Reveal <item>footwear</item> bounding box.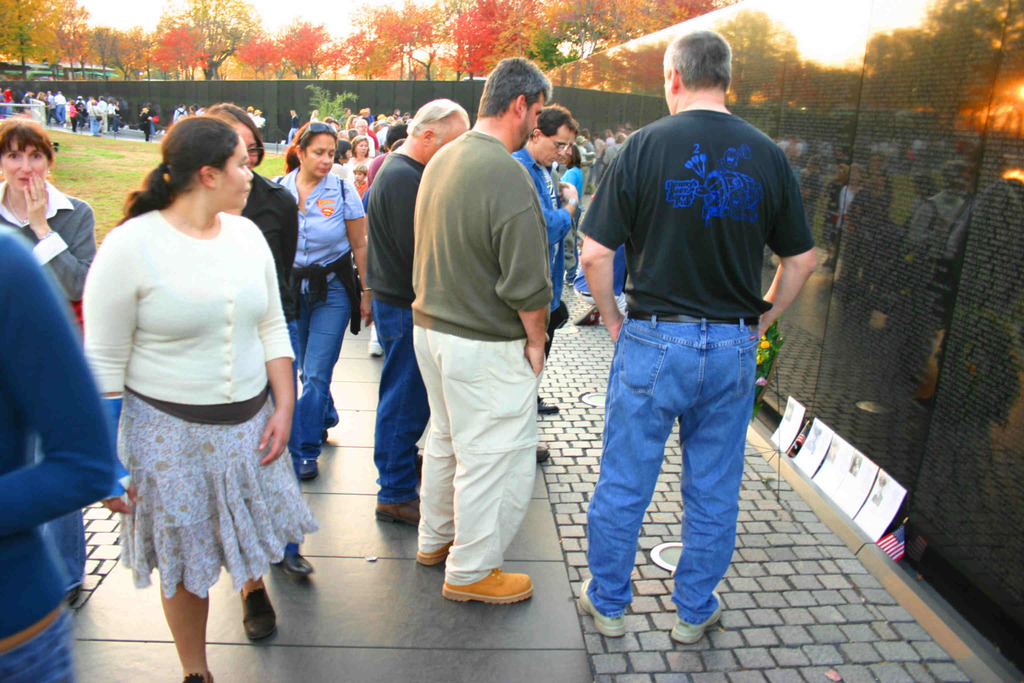
Revealed: <box>440,568,534,604</box>.
